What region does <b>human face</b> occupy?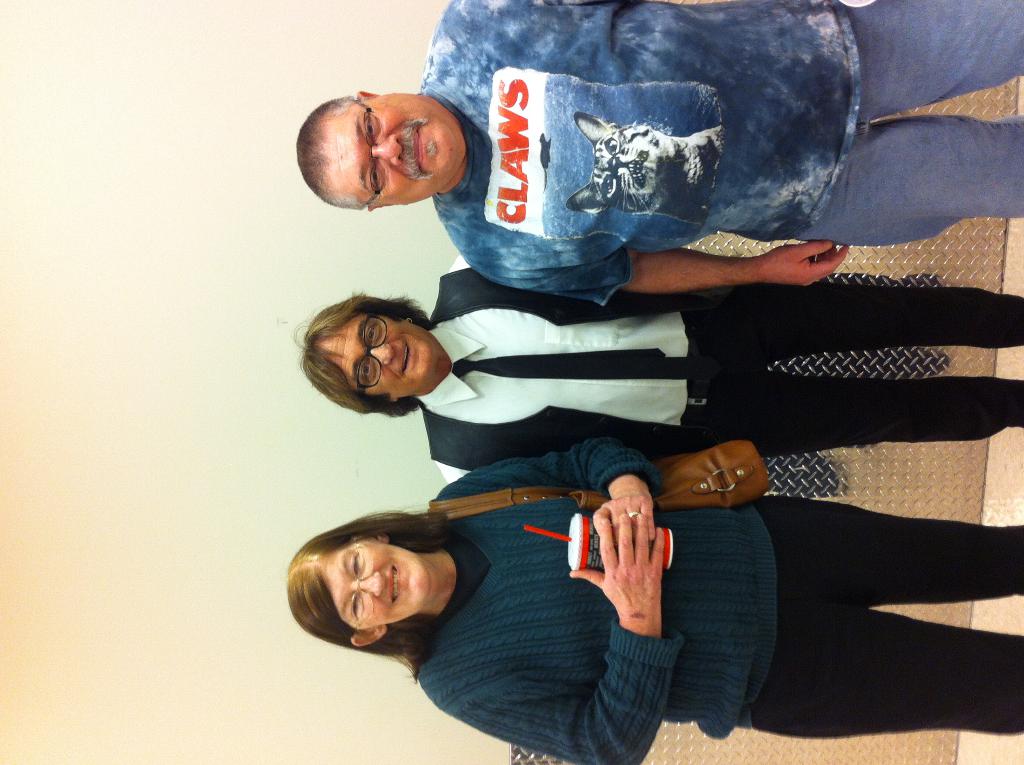
box=[319, 305, 442, 403].
